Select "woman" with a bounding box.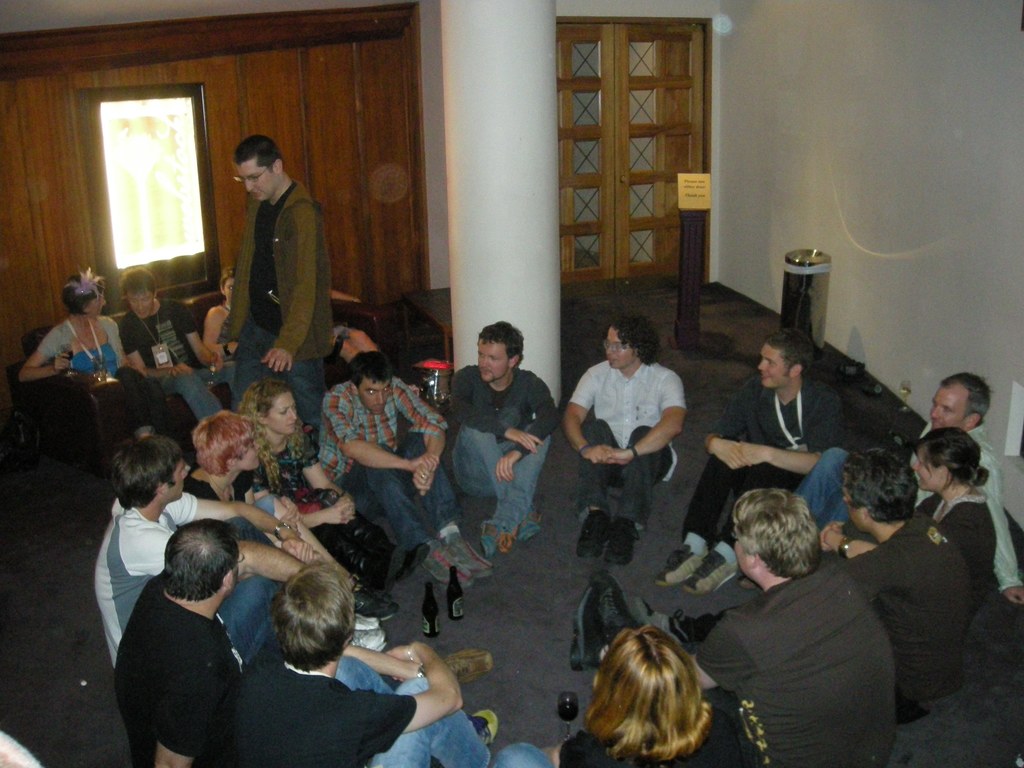
16, 267, 170, 438.
